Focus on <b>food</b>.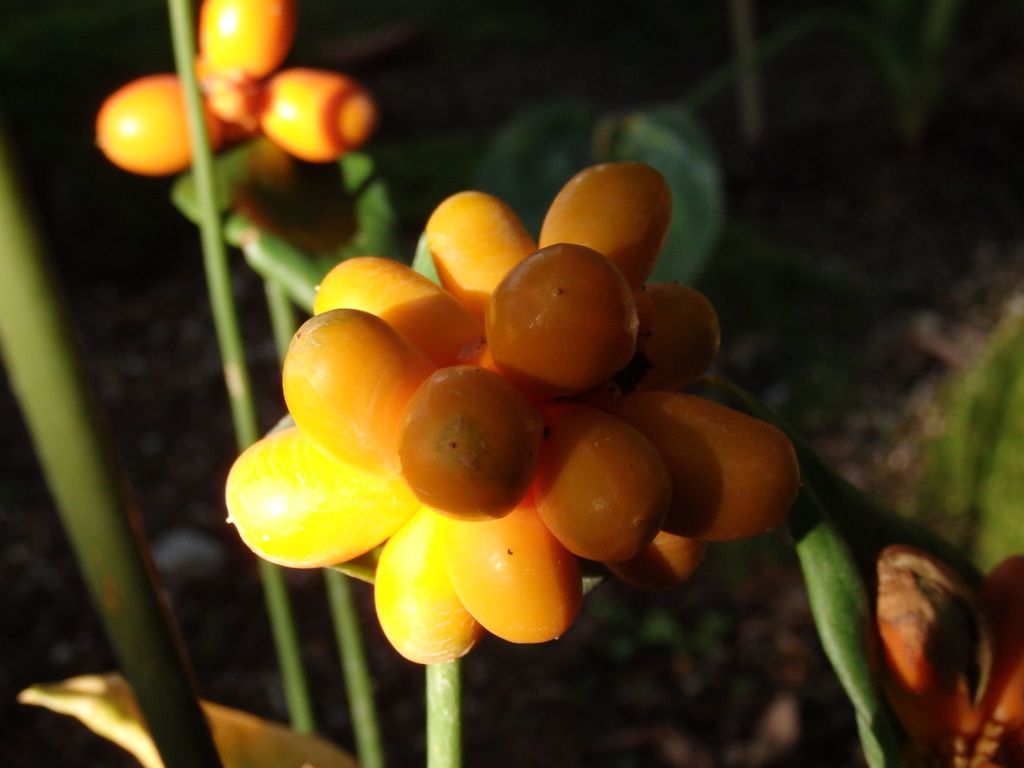
Focused at (x1=226, y1=424, x2=419, y2=570).
